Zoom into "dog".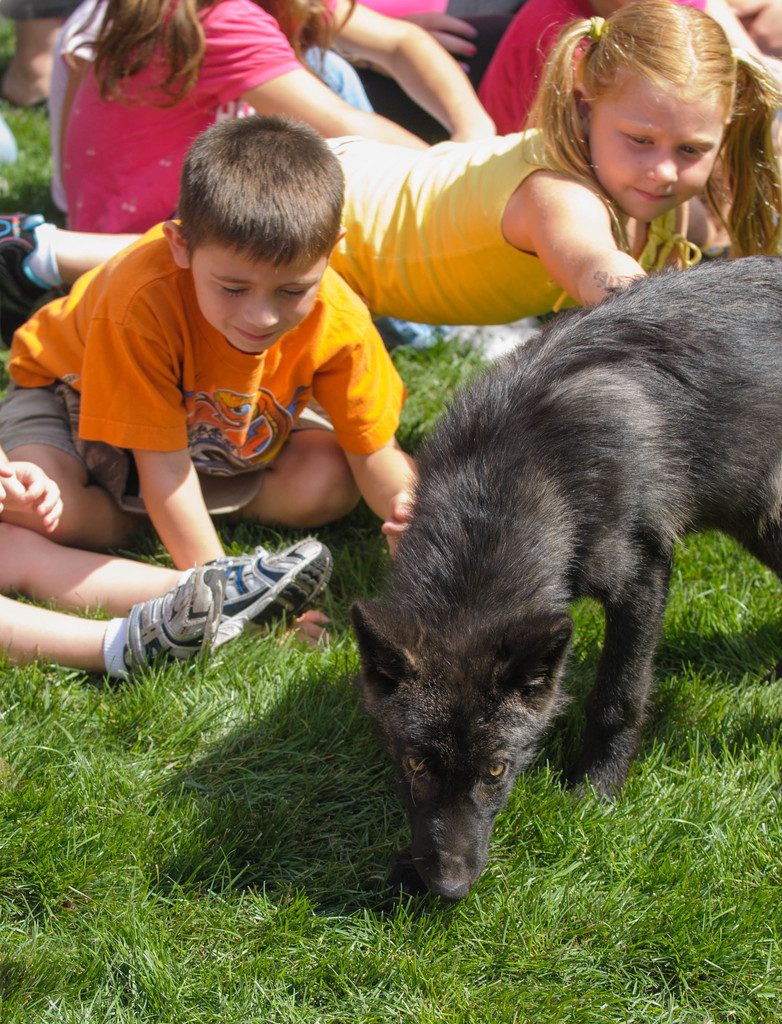
Zoom target: rect(350, 248, 781, 900).
